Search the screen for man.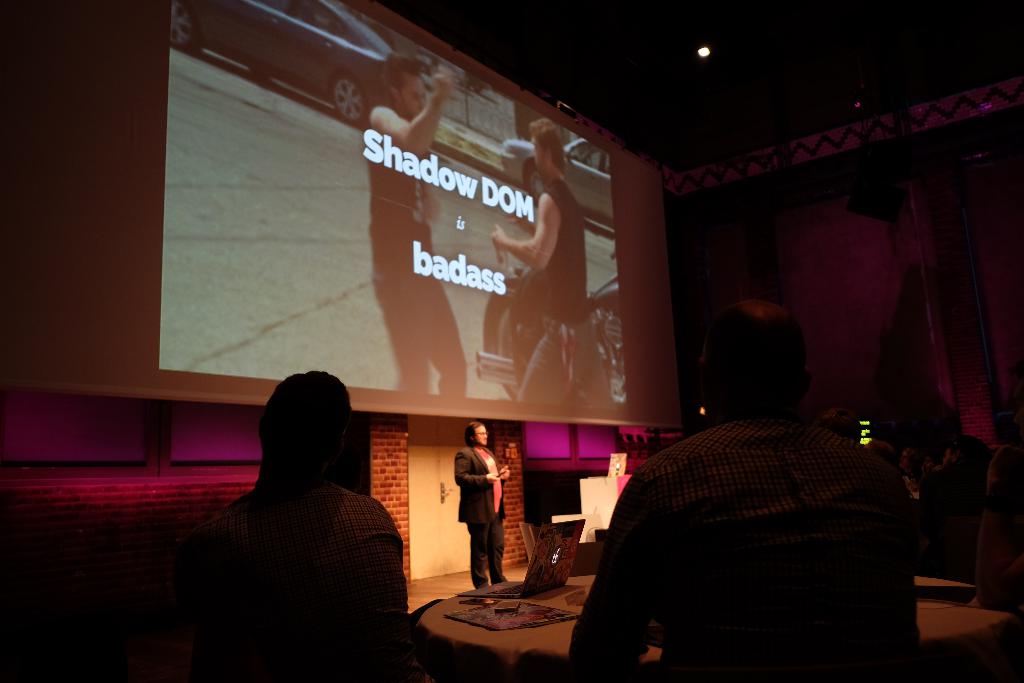
Found at pyautogui.locateOnScreen(368, 43, 474, 397).
